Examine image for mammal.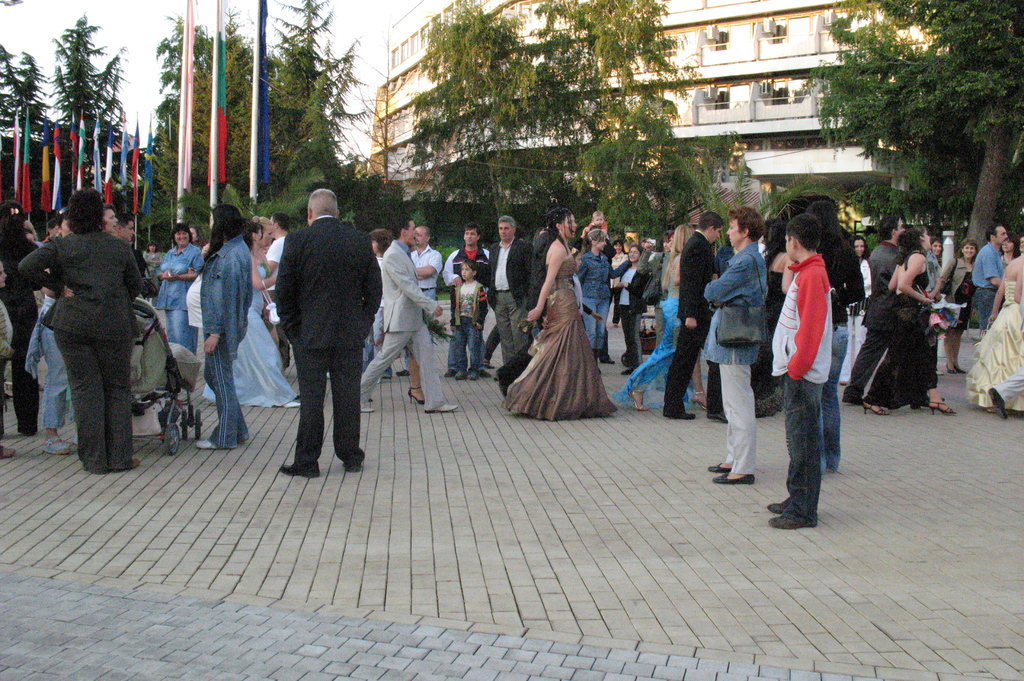
Examination result: 807,197,863,475.
